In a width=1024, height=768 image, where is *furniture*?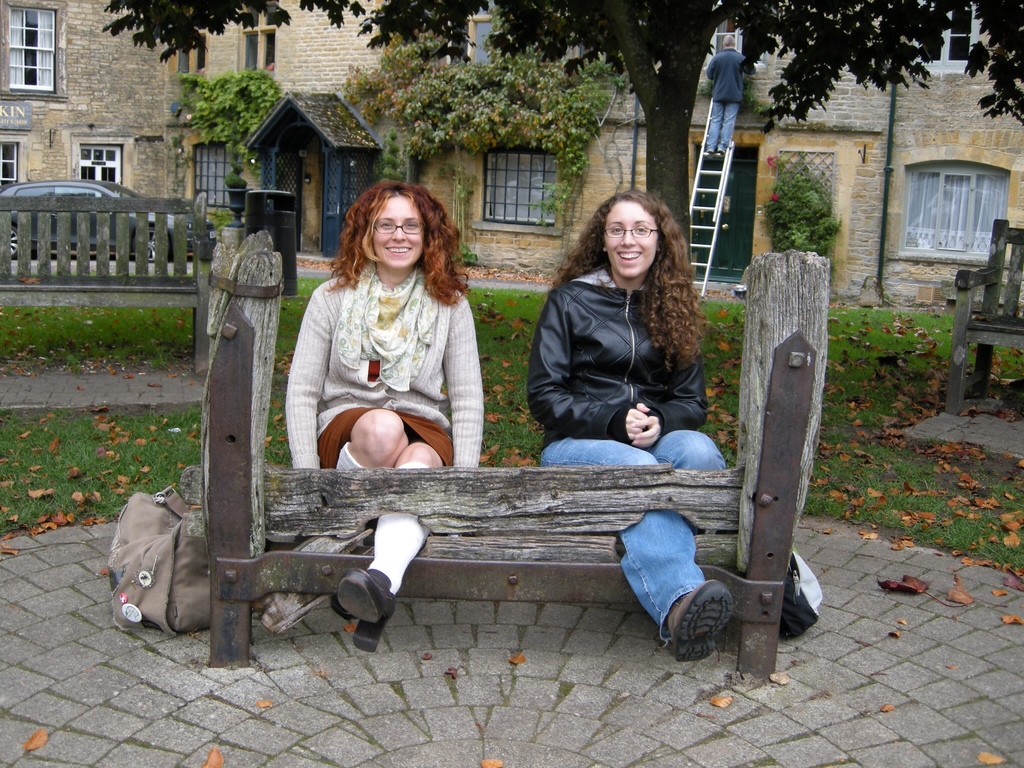
{"x1": 946, "y1": 219, "x2": 1023, "y2": 416}.
